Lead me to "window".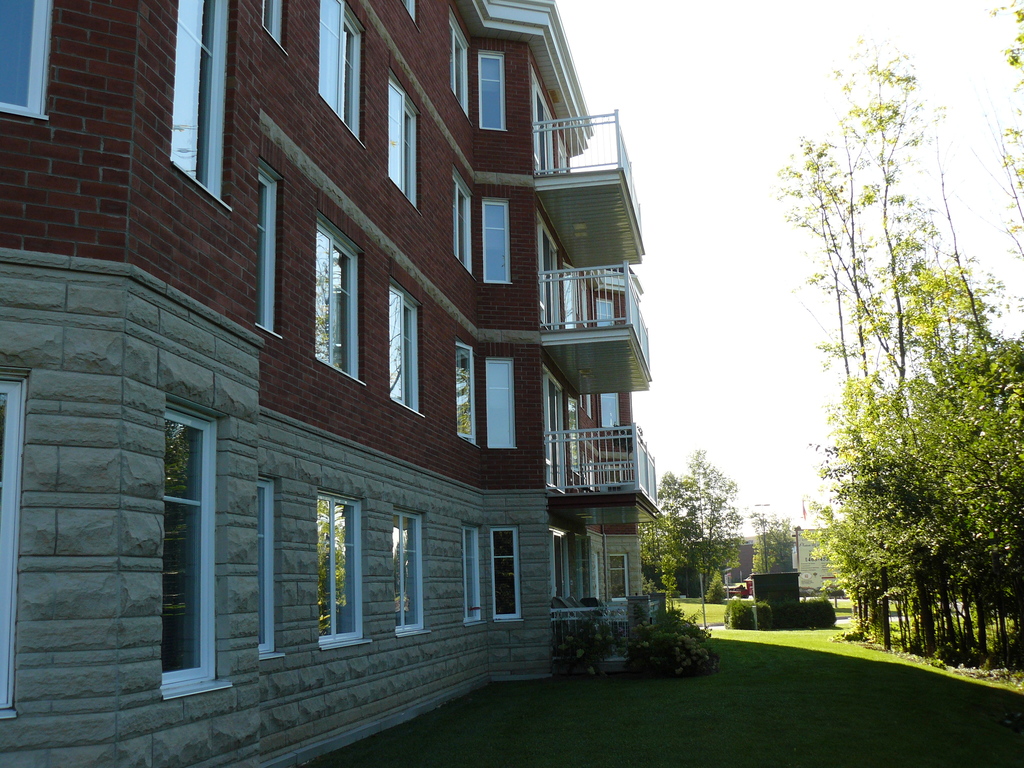
Lead to bbox(390, 274, 424, 415).
